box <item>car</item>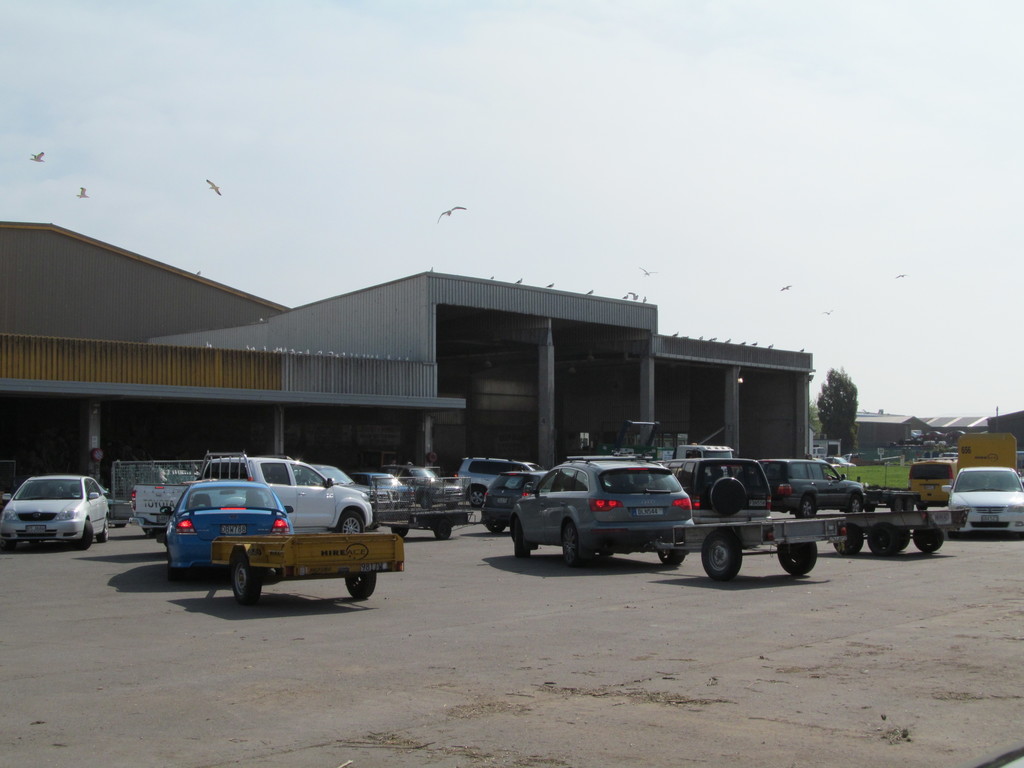
x1=938, y1=461, x2=1023, y2=537
